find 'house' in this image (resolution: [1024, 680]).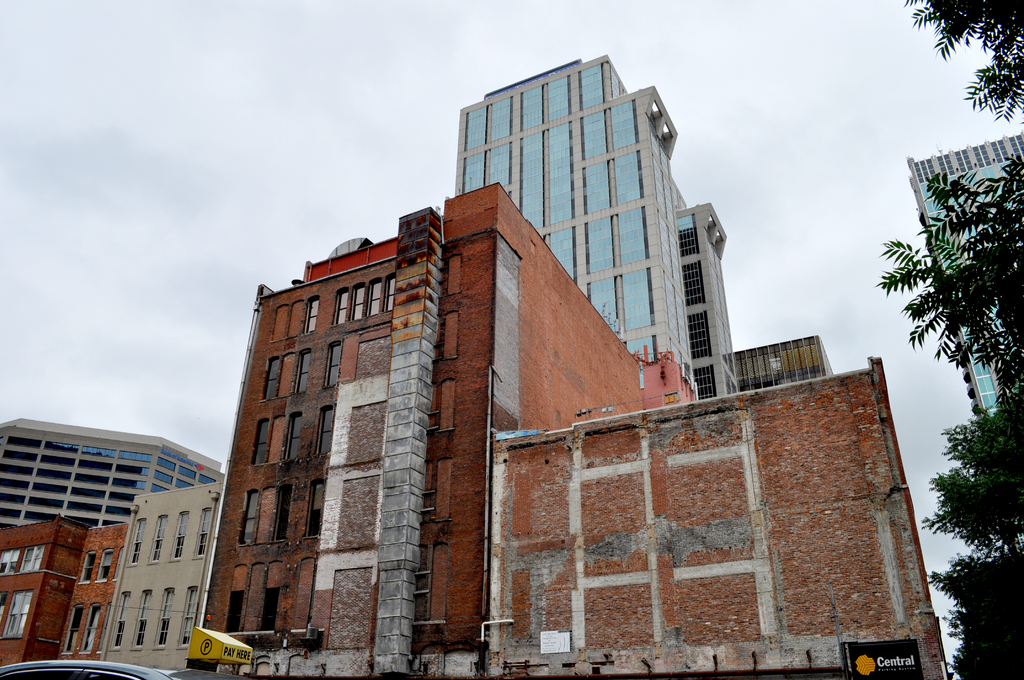
97,482,227,679.
